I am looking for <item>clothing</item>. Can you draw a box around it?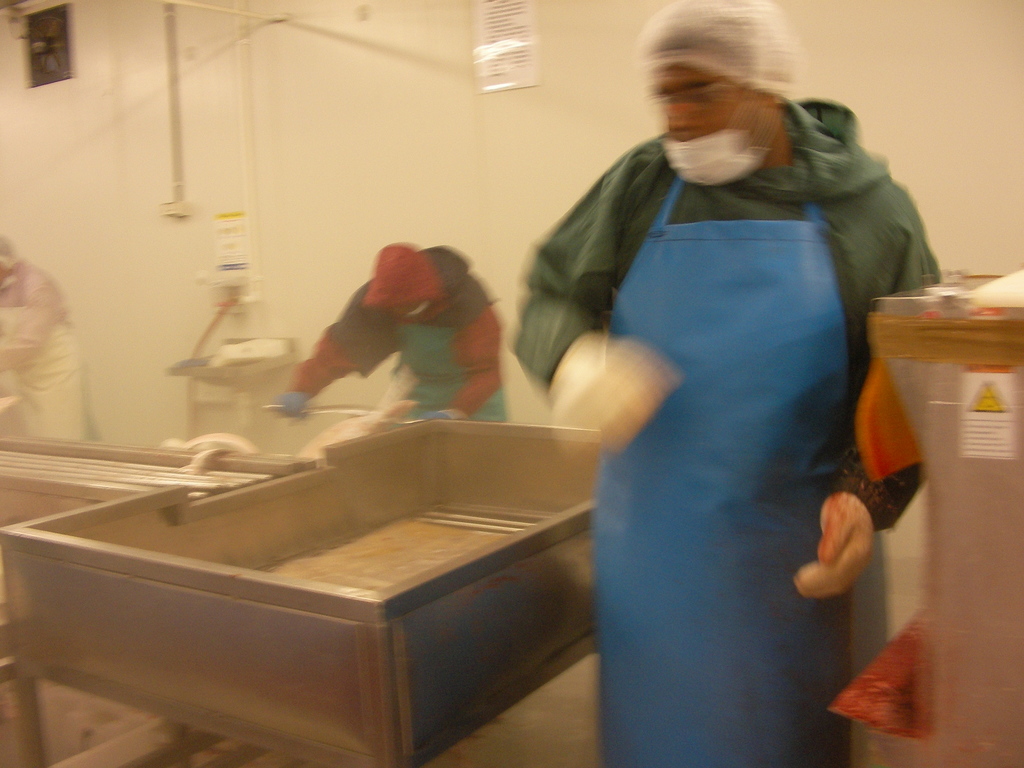
Sure, the bounding box is x1=273 y1=241 x2=513 y2=436.
